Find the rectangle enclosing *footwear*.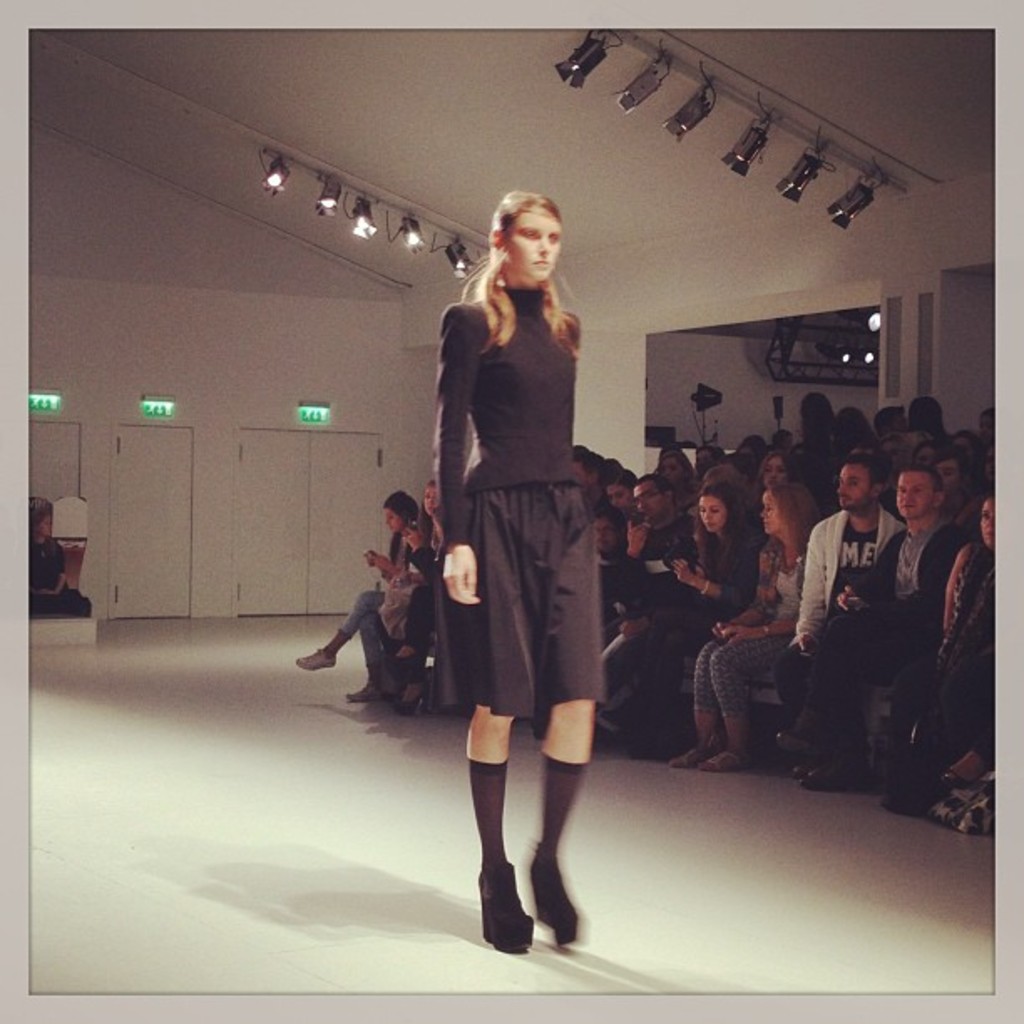
box=[803, 760, 867, 783].
